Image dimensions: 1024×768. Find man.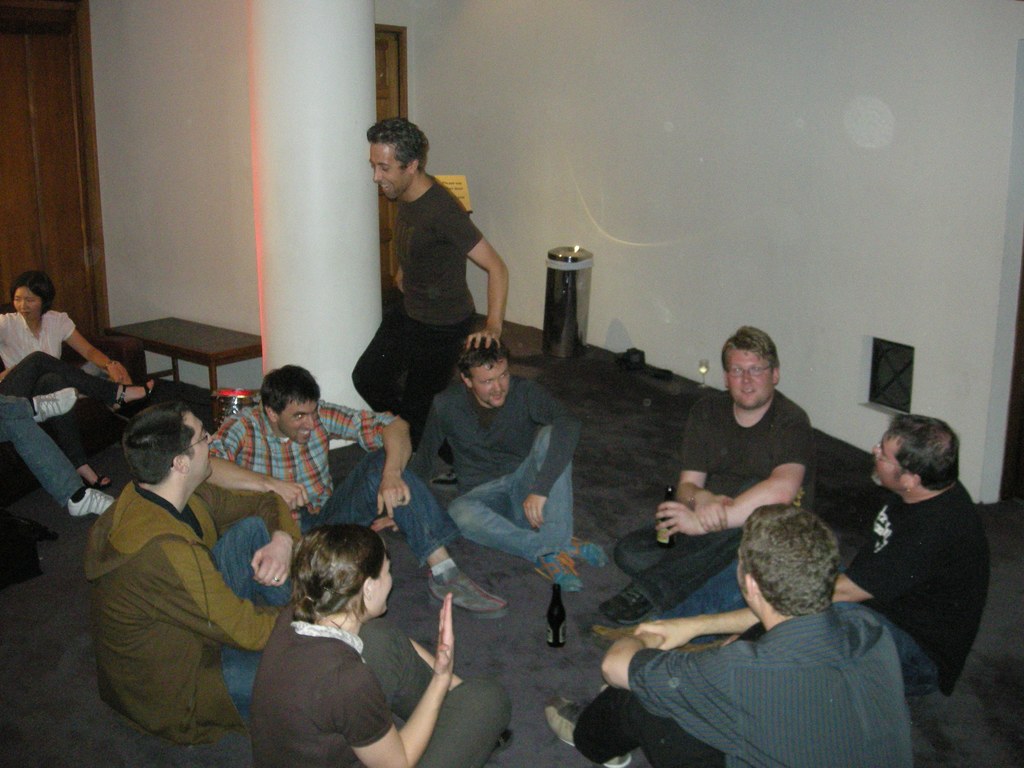
{"x1": 596, "y1": 323, "x2": 819, "y2": 631}.
